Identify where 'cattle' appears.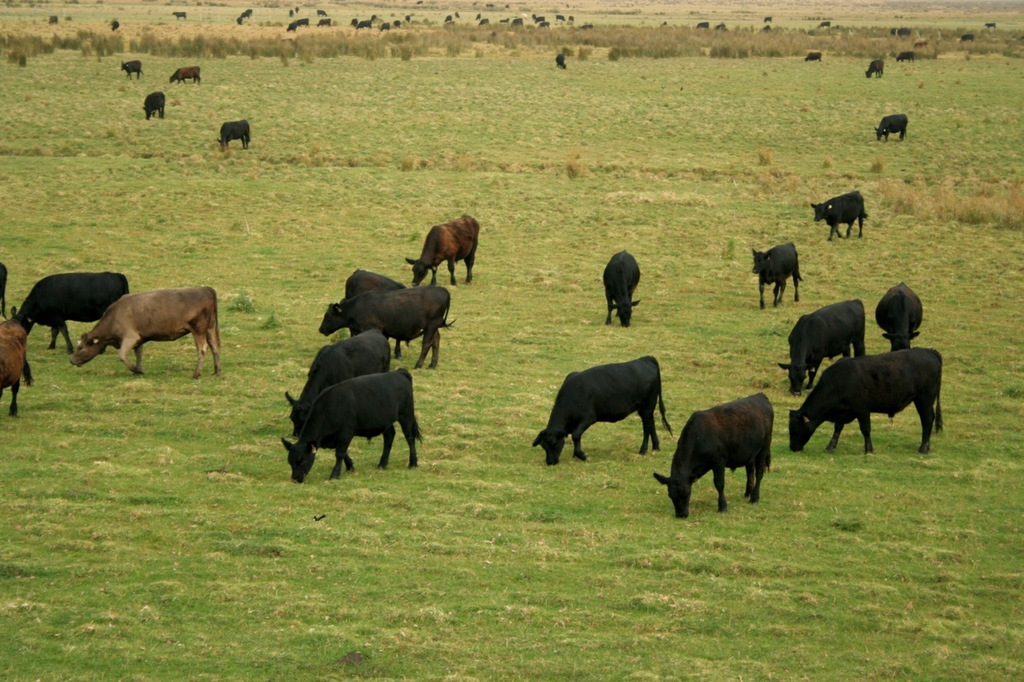
Appears at 865:59:884:79.
